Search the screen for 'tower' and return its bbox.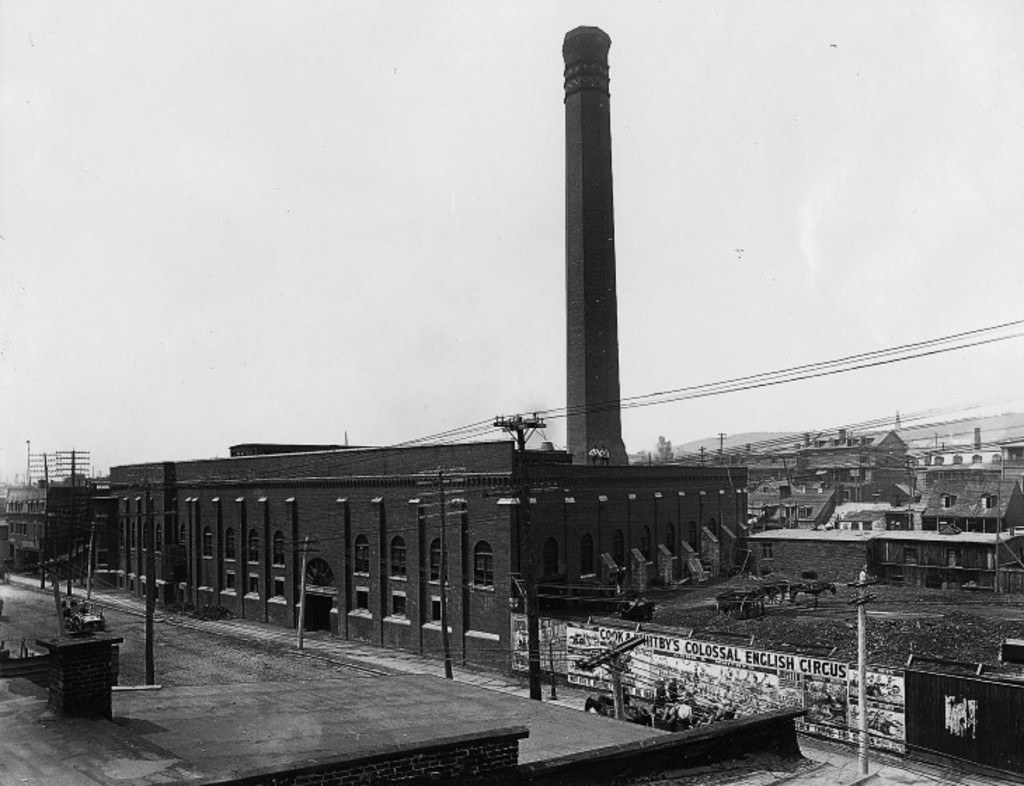
Found: [x1=555, y1=22, x2=633, y2=467].
